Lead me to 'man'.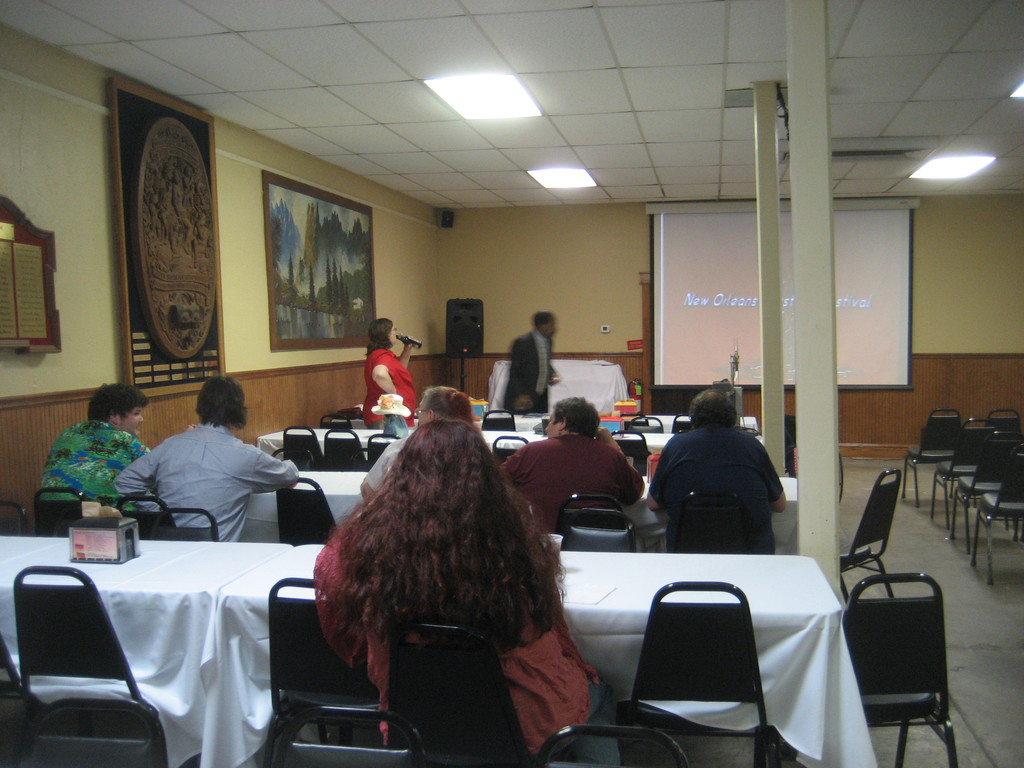
Lead to <bbox>505, 393, 646, 532</bbox>.
